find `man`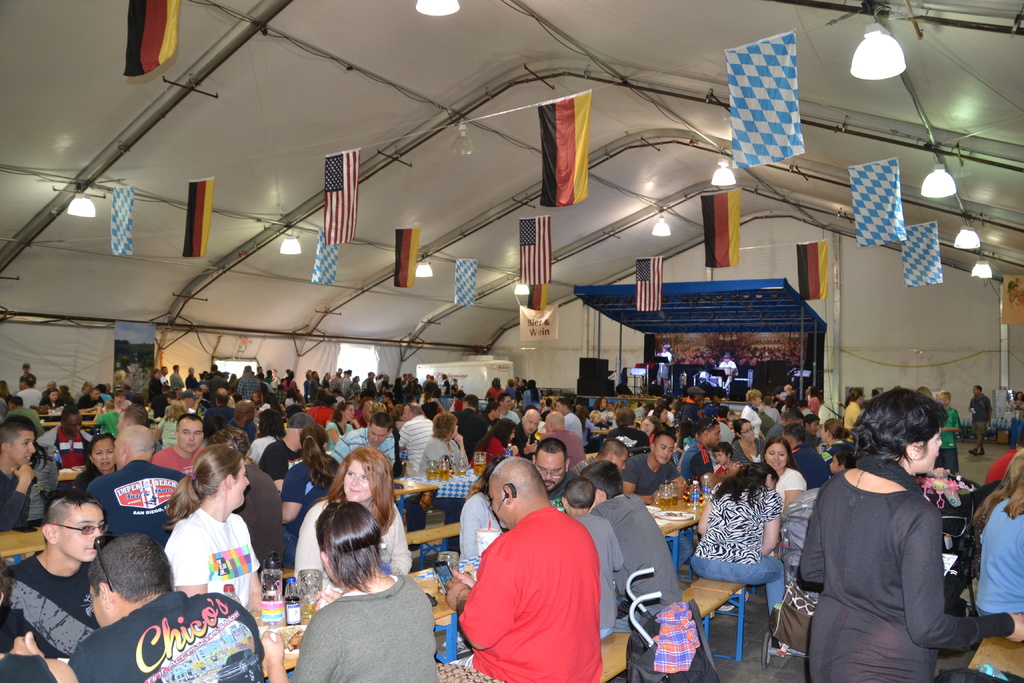
0, 484, 113, 658
